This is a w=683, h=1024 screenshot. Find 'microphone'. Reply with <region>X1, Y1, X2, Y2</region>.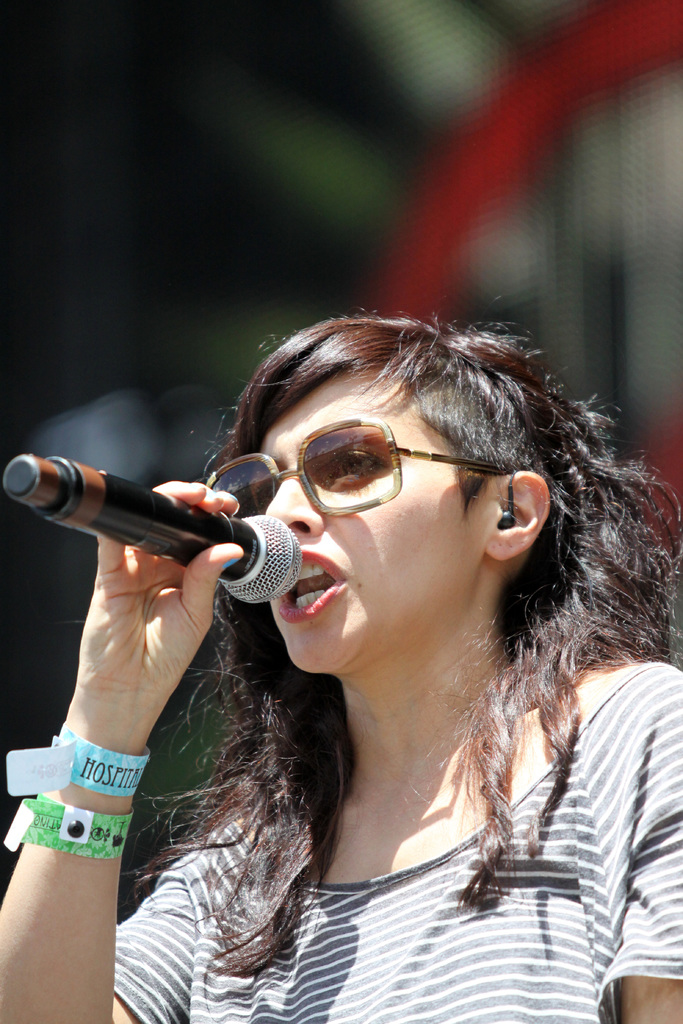
<region>13, 451, 305, 598</region>.
